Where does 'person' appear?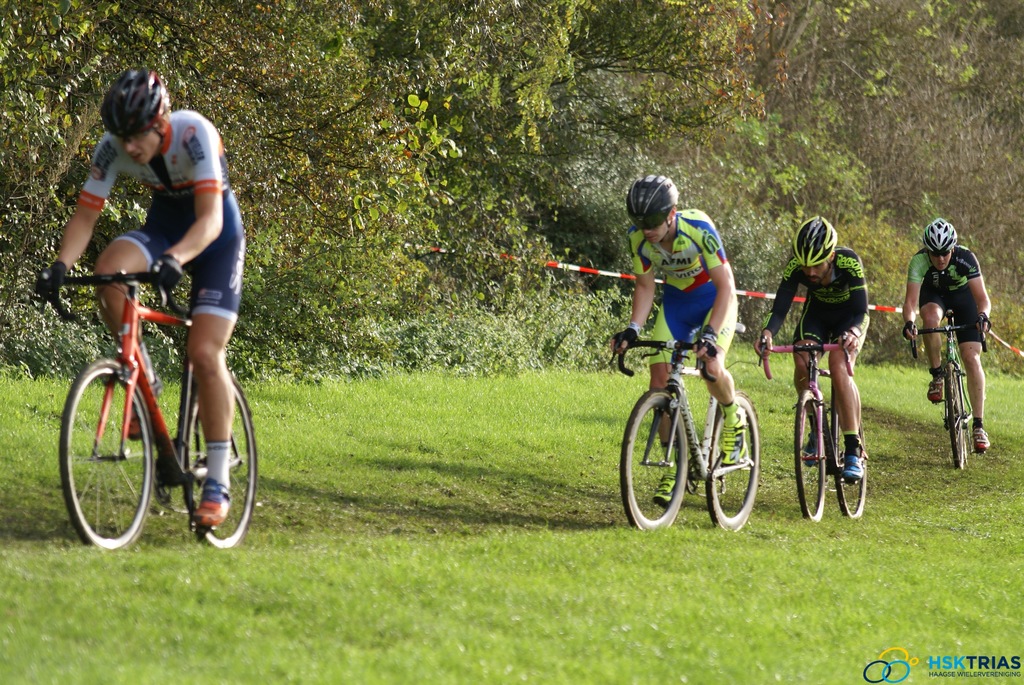
Appears at {"x1": 611, "y1": 173, "x2": 747, "y2": 510}.
